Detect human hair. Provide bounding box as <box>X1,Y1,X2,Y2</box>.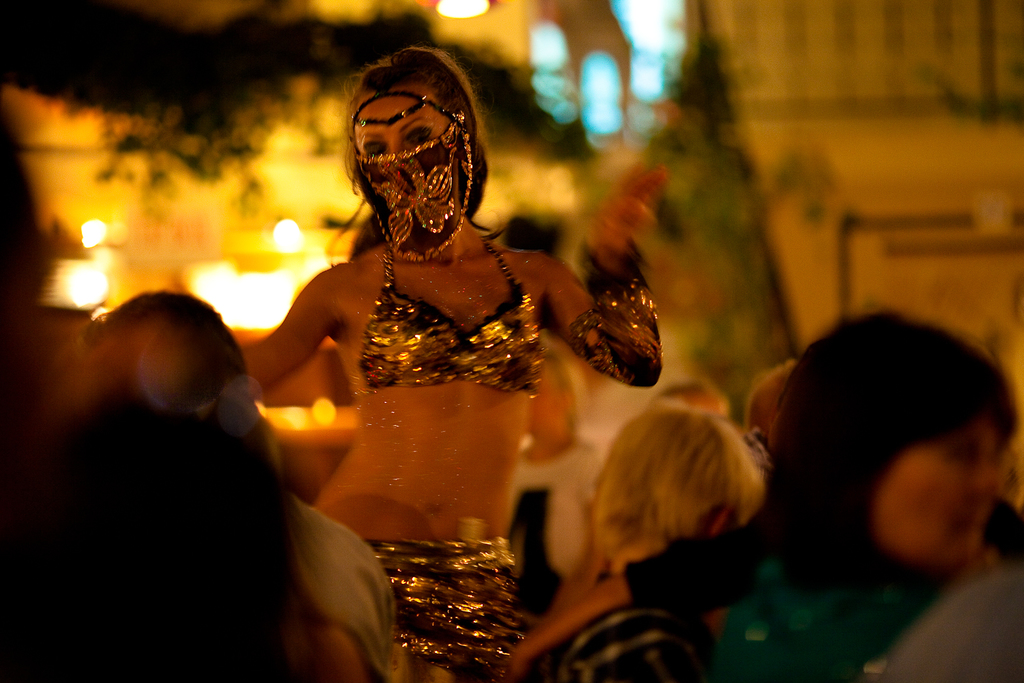
<box>640,375,728,423</box>.
